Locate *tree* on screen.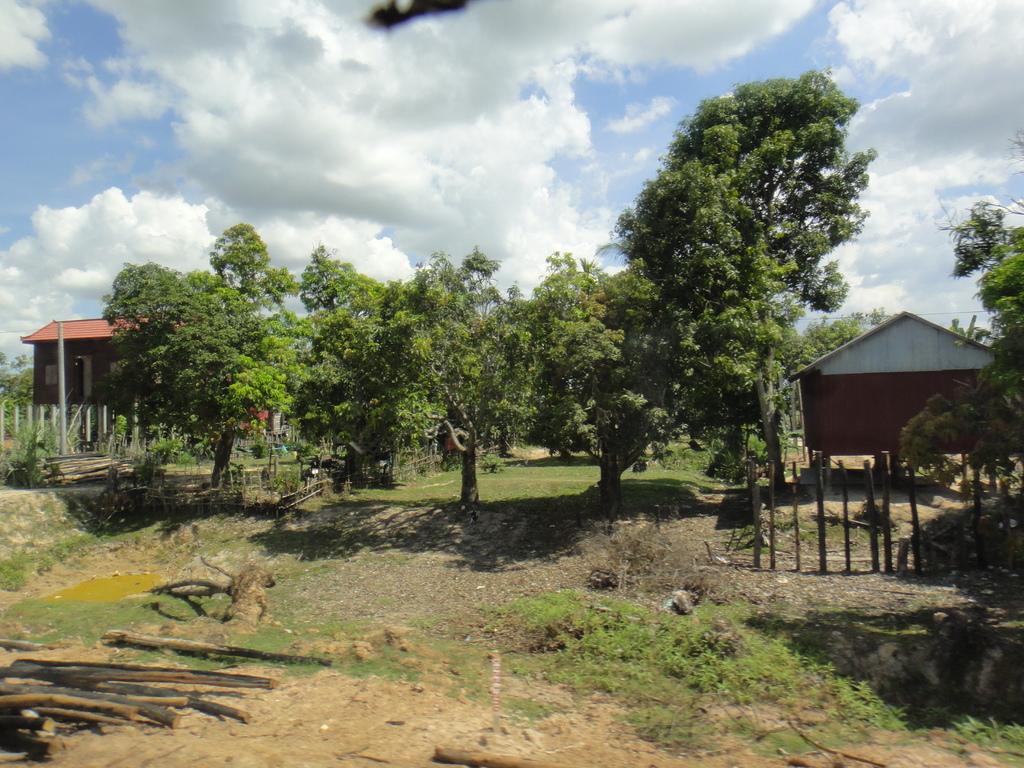
On screen at [511, 252, 701, 500].
